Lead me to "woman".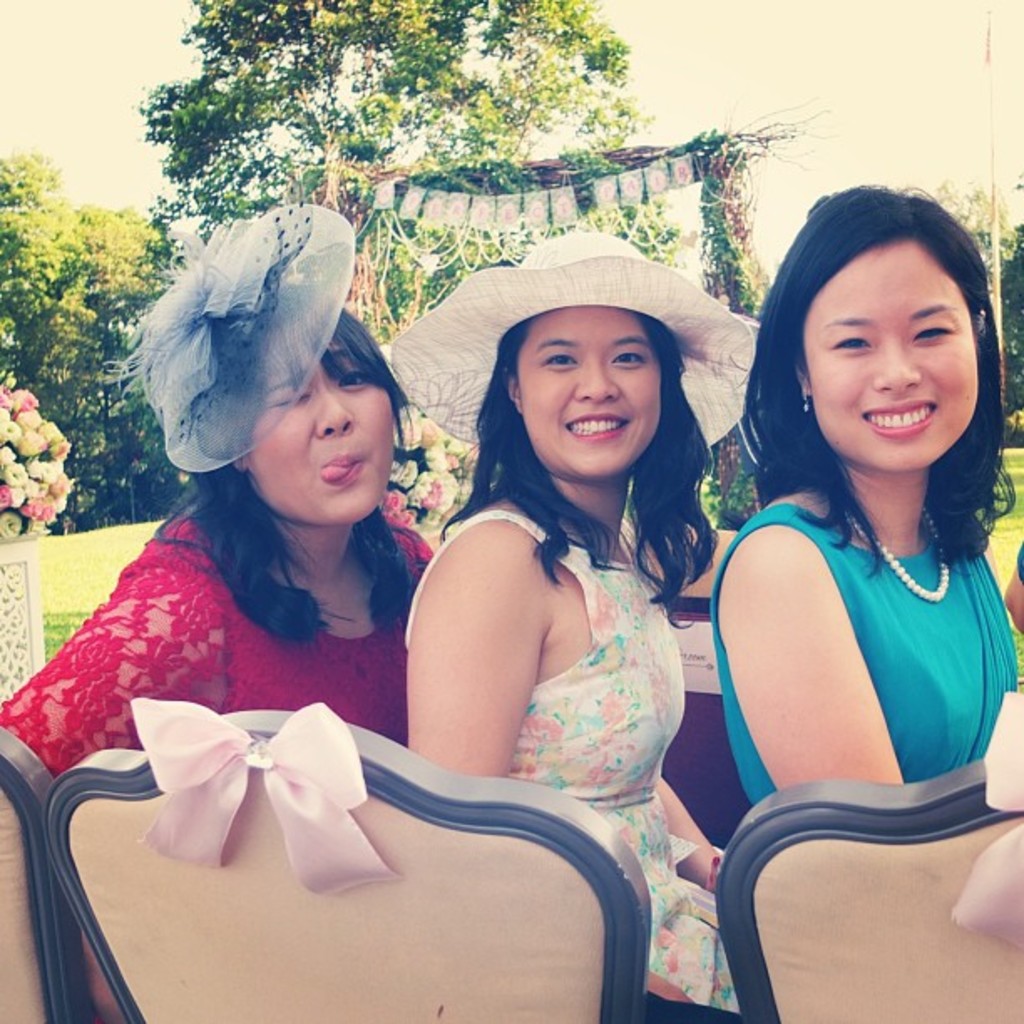
Lead to [15, 201, 435, 1022].
